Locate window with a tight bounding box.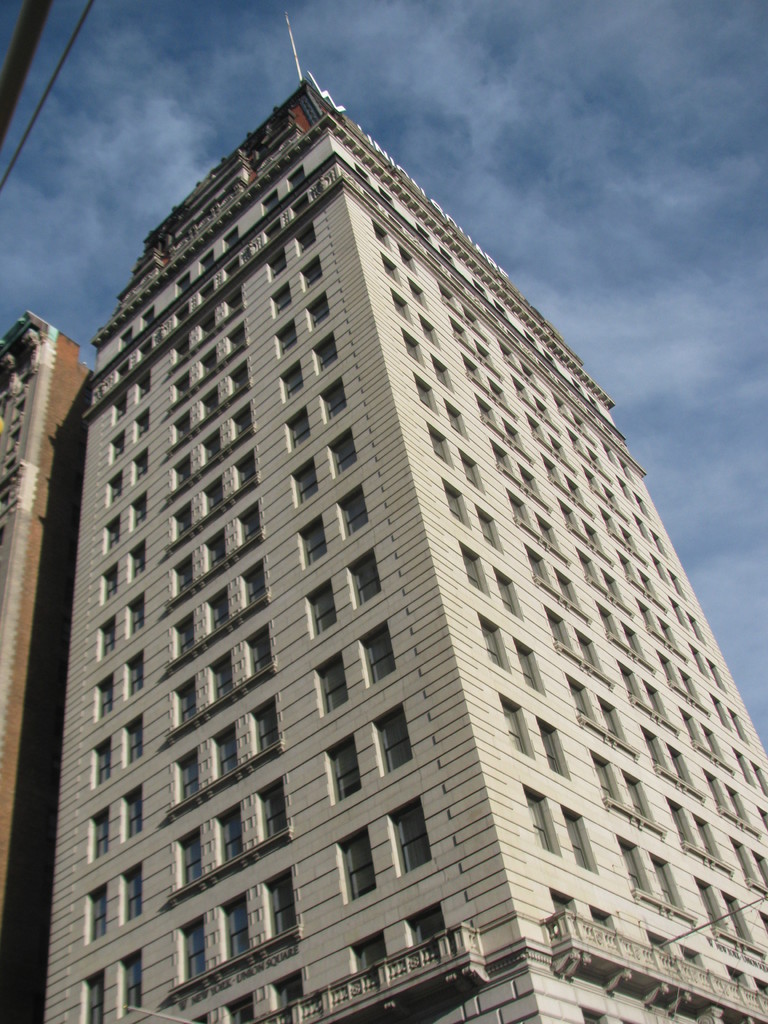
left=700, top=766, right=730, bottom=813.
